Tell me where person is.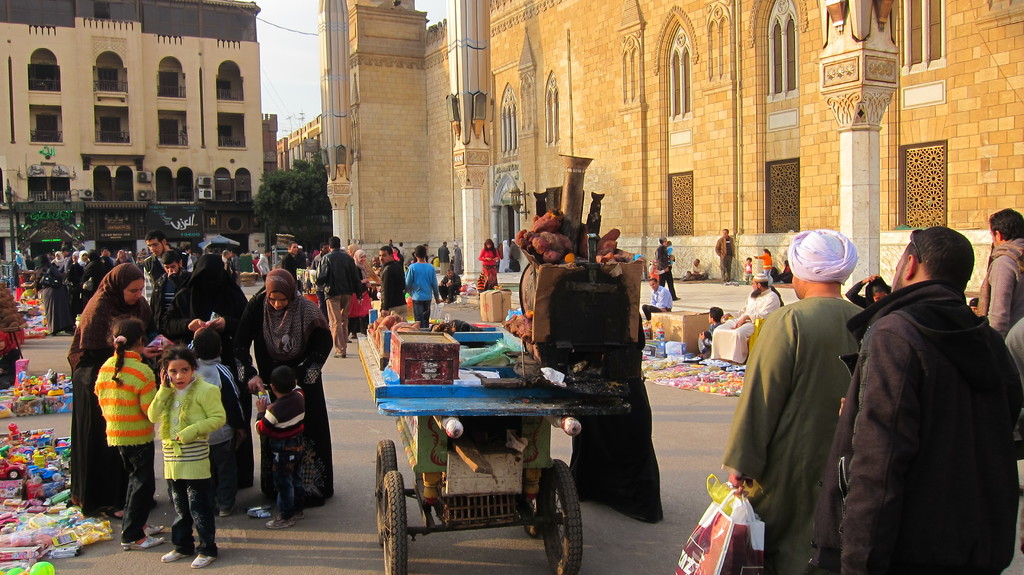
person is at detection(720, 229, 873, 574).
